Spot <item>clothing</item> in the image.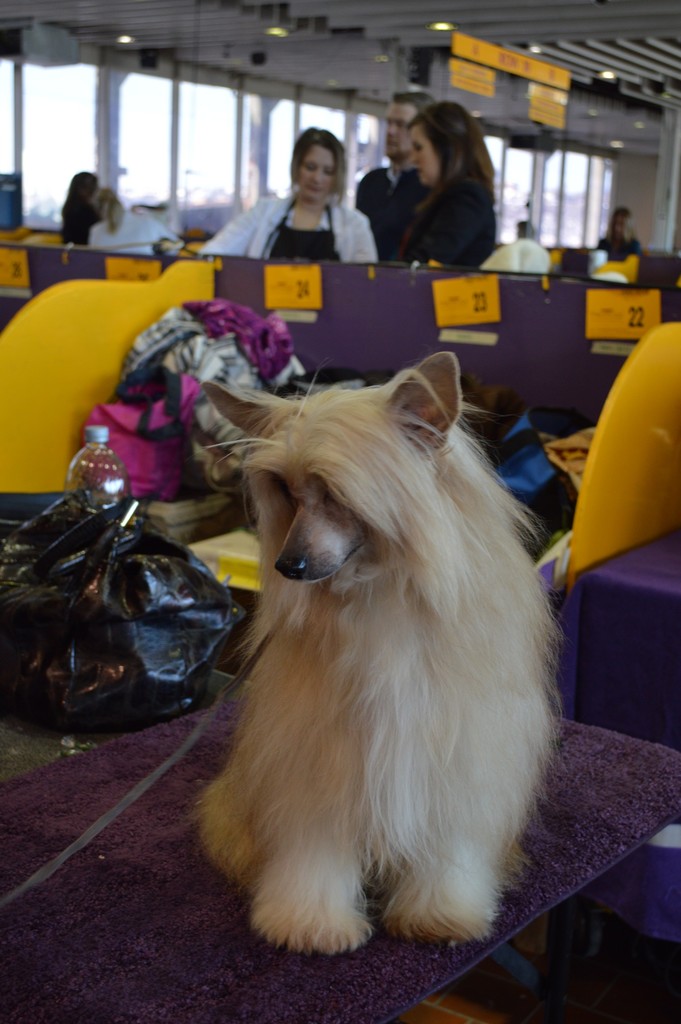
<item>clothing</item> found at 88/212/181/258.
